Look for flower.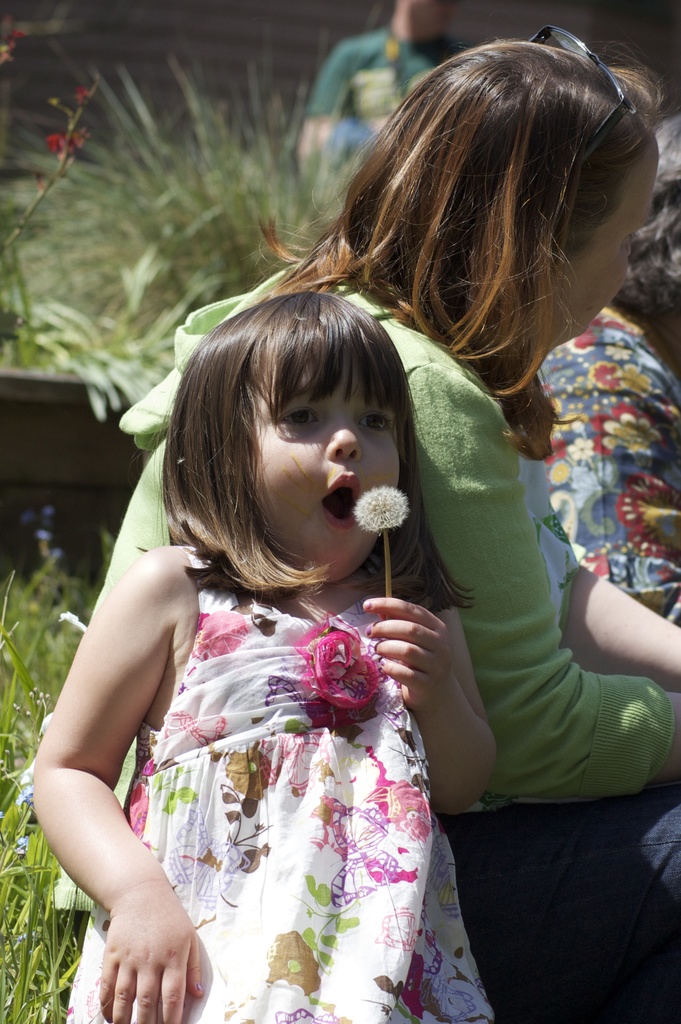
Found: BBox(12, 24, 24, 44).
